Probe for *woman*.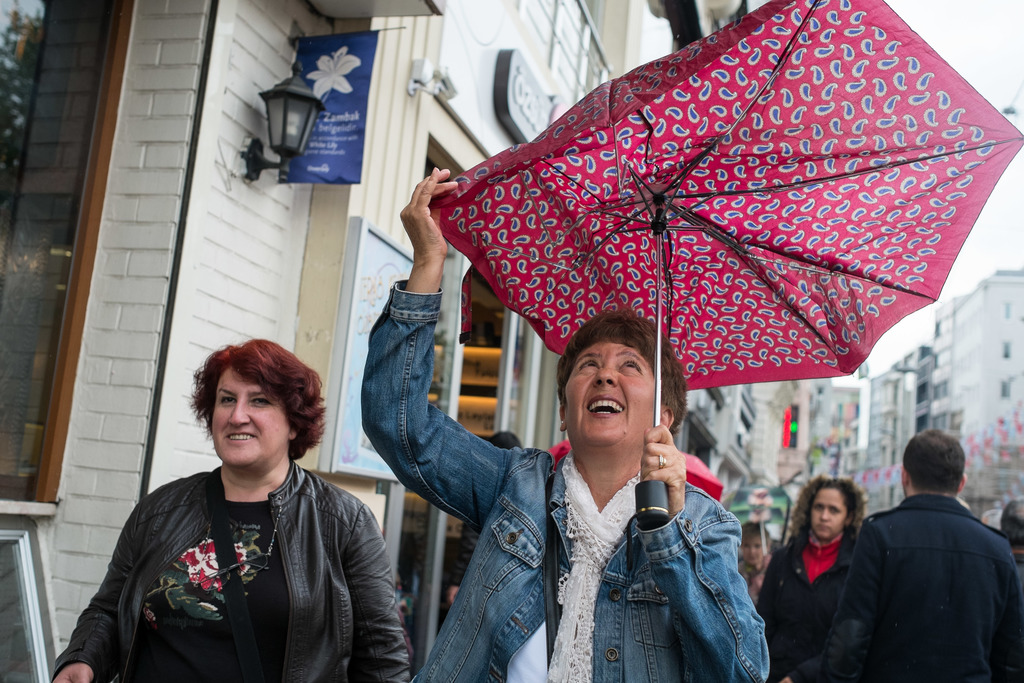
Probe result: {"left": 355, "top": 151, "right": 774, "bottom": 682}.
